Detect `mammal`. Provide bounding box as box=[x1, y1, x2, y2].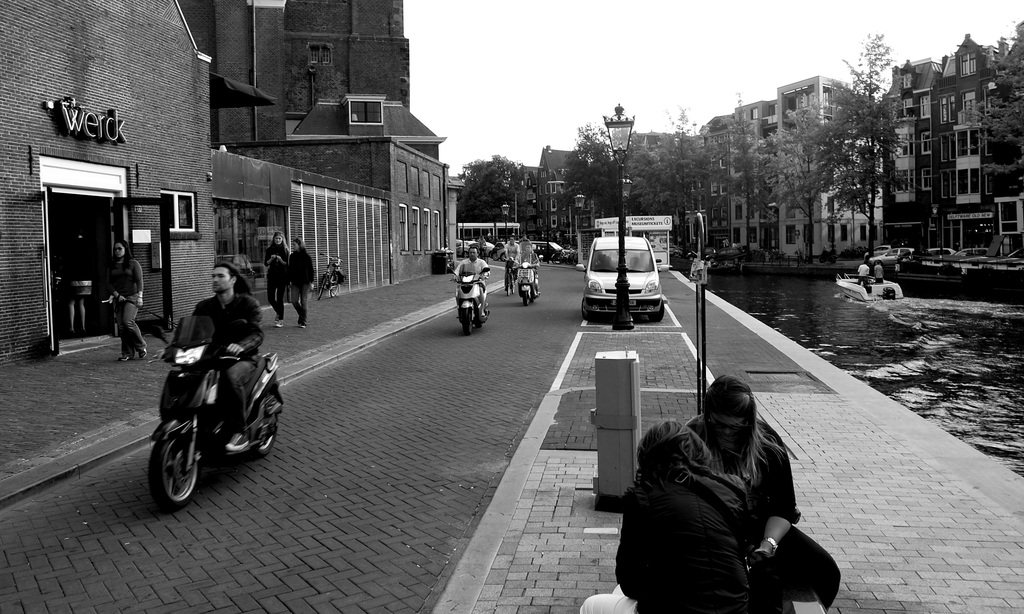
box=[108, 238, 143, 361].
